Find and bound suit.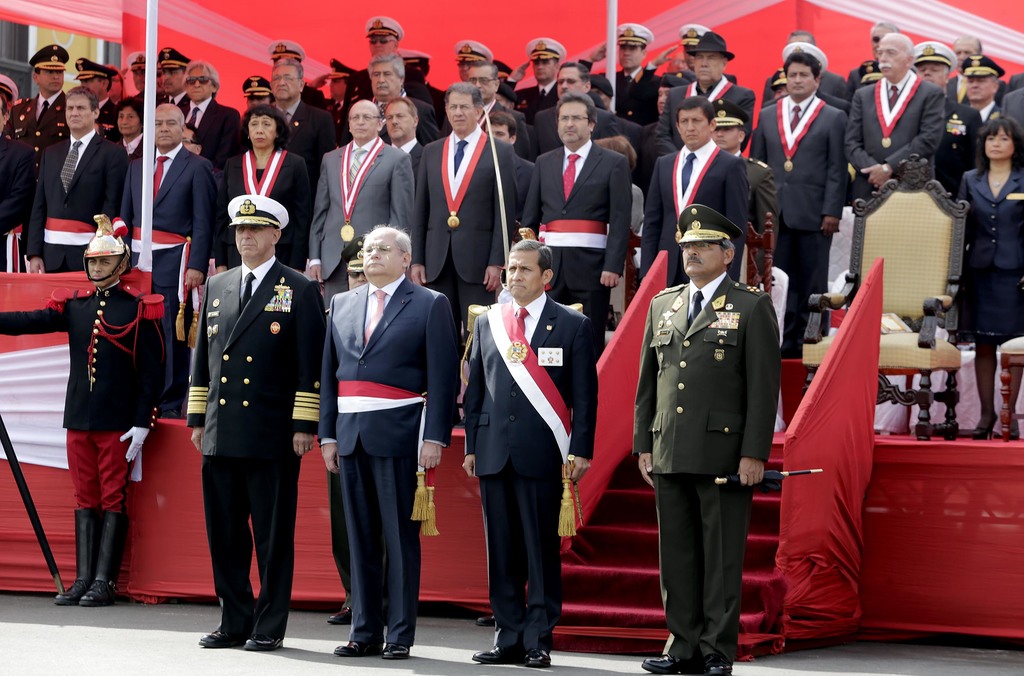
Bound: bbox(0, 133, 33, 236).
